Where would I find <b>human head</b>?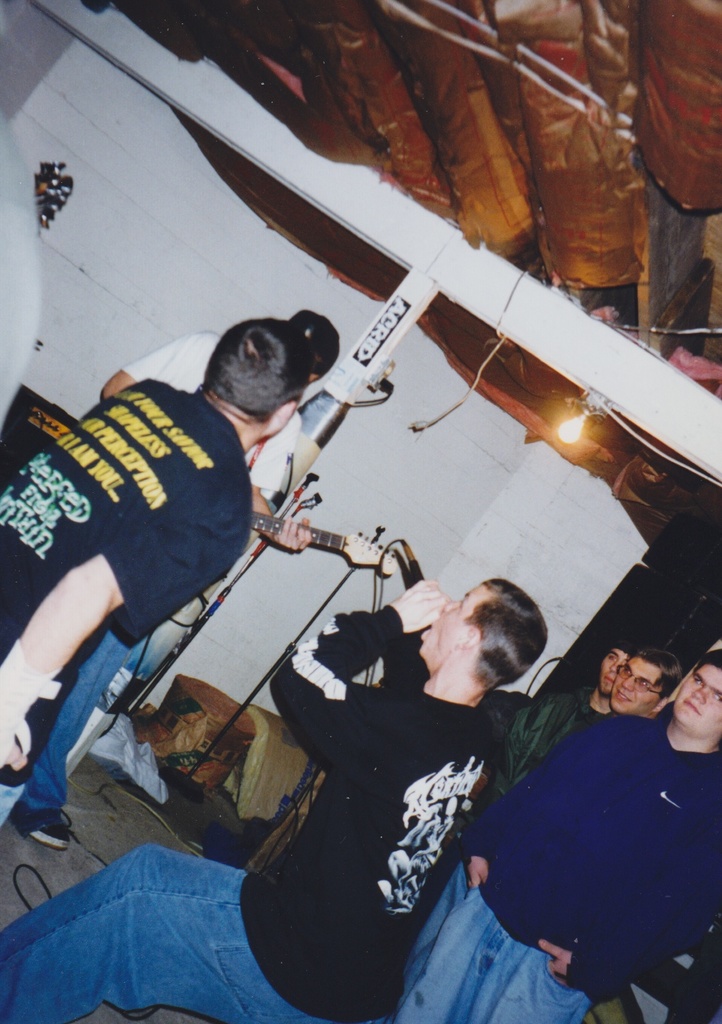
At Rect(193, 301, 335, 439).
